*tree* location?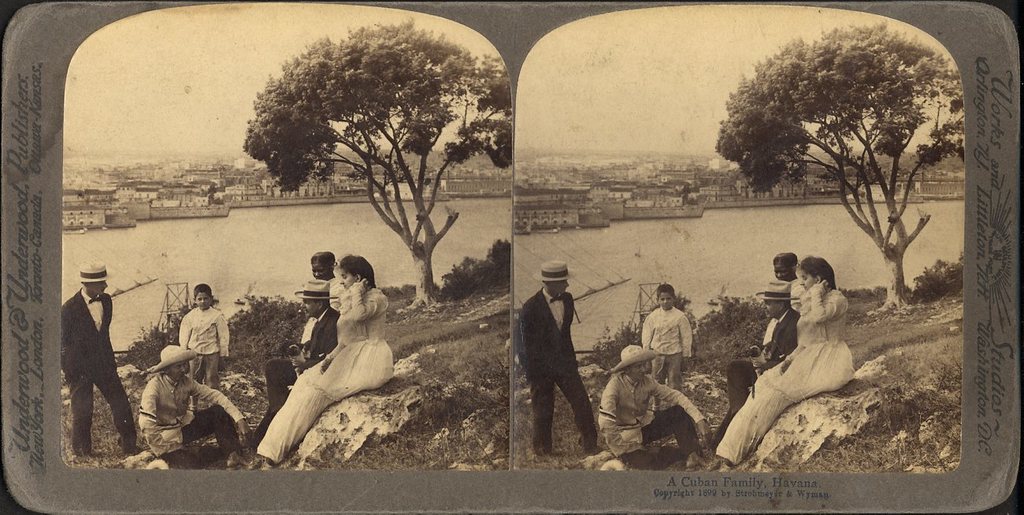
left=714, top=24, right=964, bottom=319
